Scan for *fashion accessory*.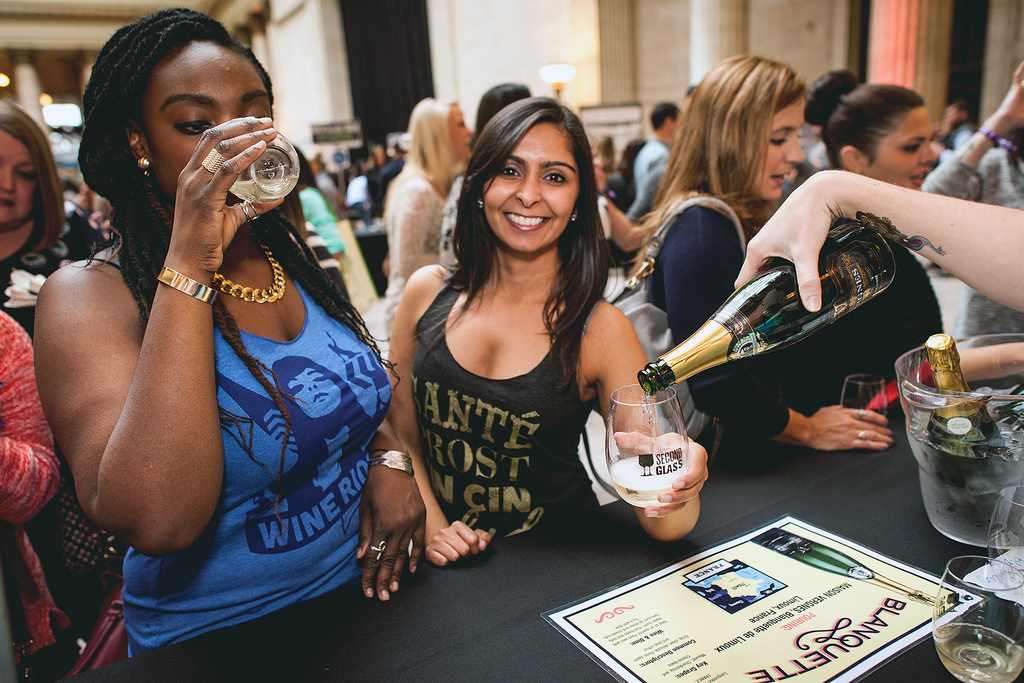
Scan result: 155,268,214,304.
